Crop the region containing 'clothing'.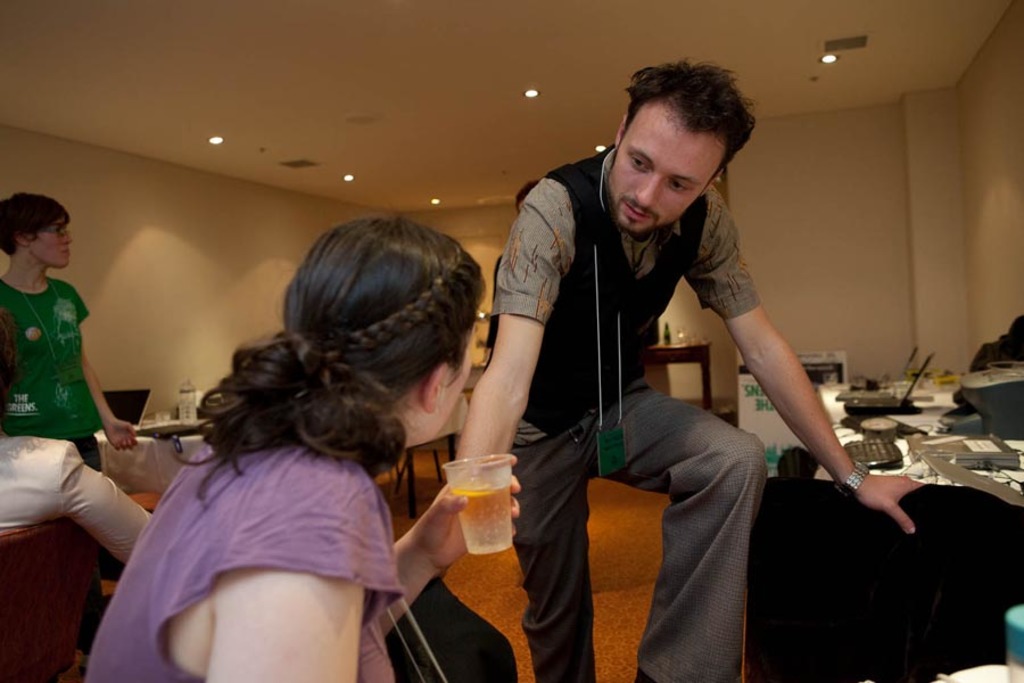
Crop region: [x1=0, y1=435, x2=158, y2=569].
